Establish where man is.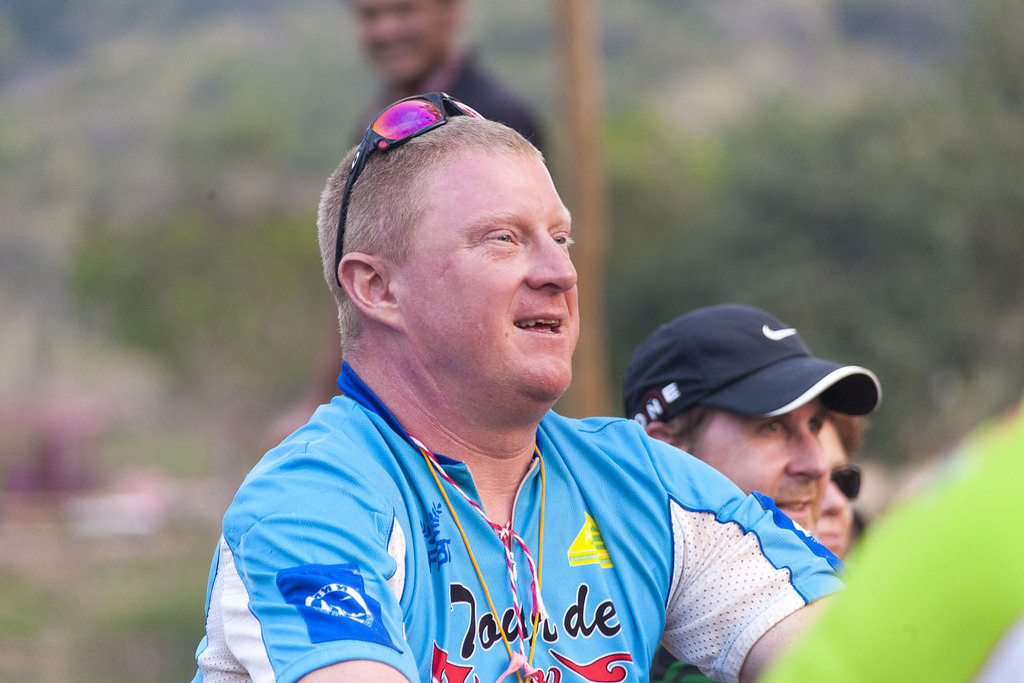
Established at crop(623, 306, 883, 537).
